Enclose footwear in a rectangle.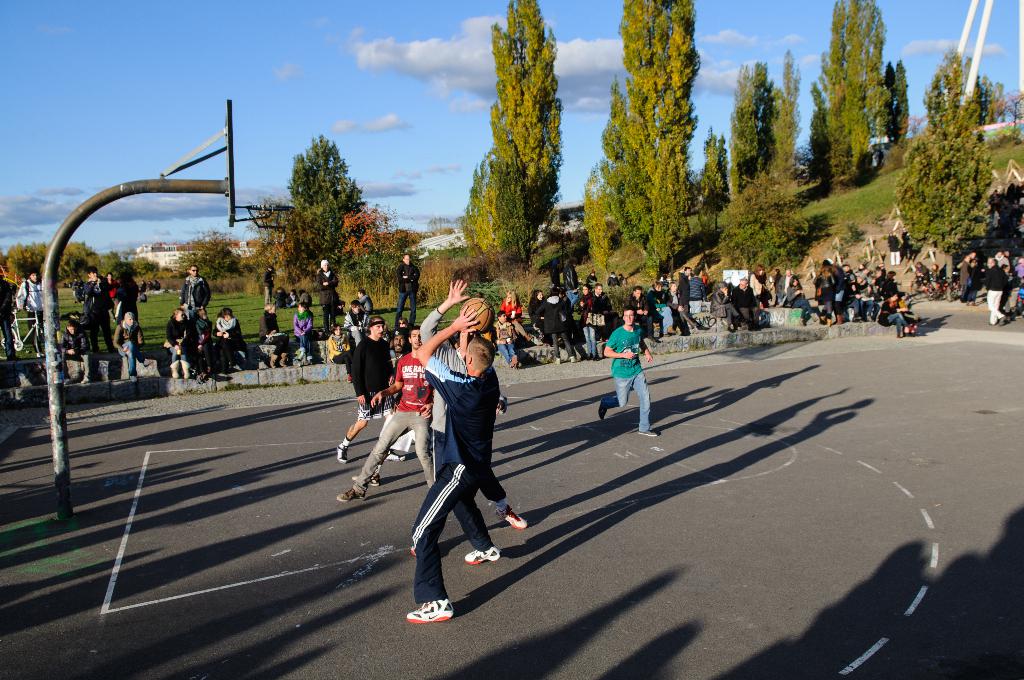
detection(667, 325, 677, 332).
